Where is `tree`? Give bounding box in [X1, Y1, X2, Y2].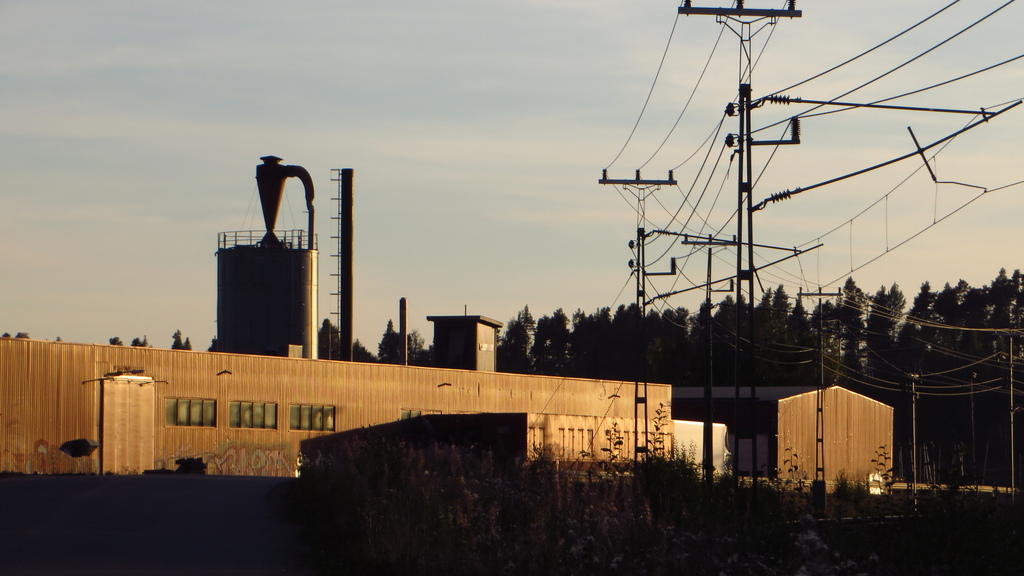
[860, 295, 927, 405].
